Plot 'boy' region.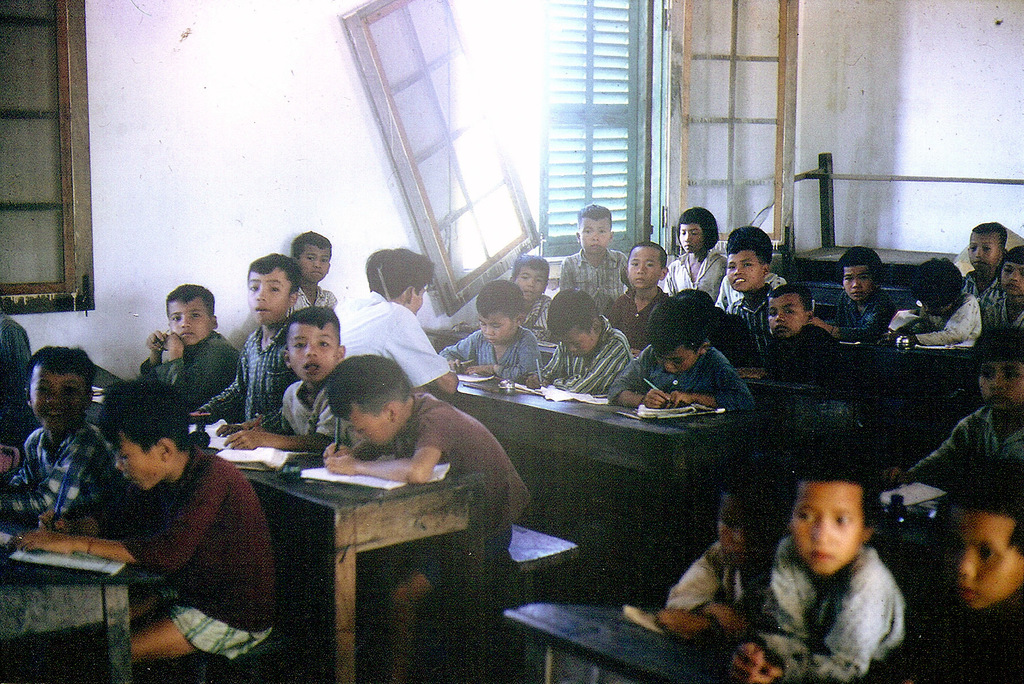
Plotted at (left=15, top=377, right=278, bottom=673).
